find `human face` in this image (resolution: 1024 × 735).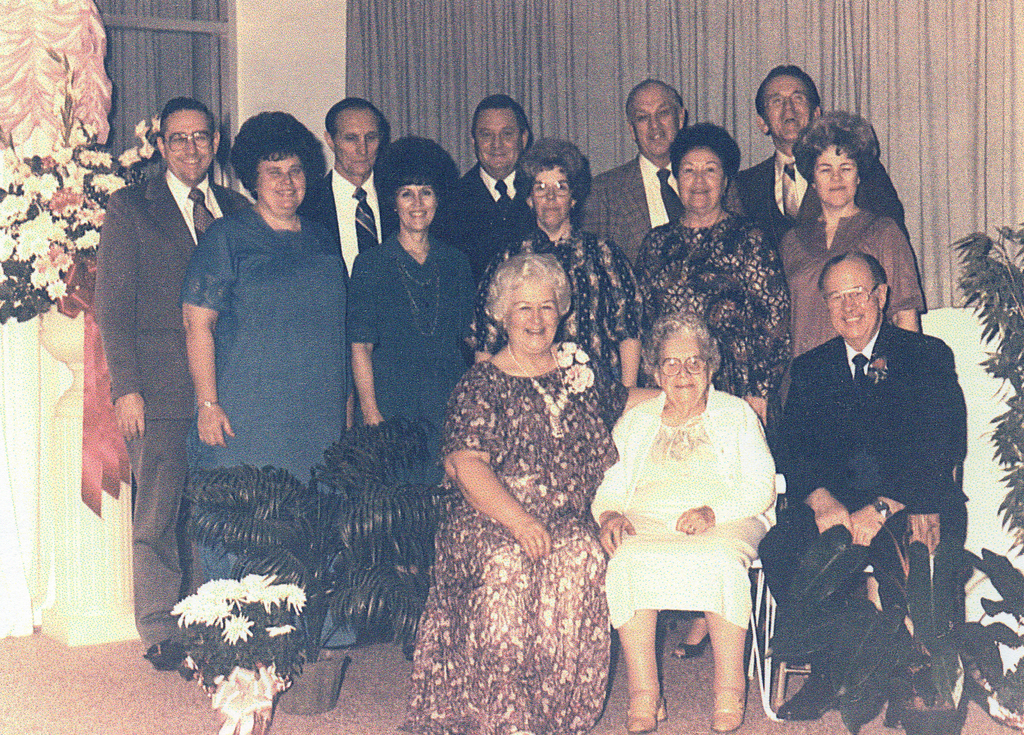
Rect(471, 110, 522, 171).
